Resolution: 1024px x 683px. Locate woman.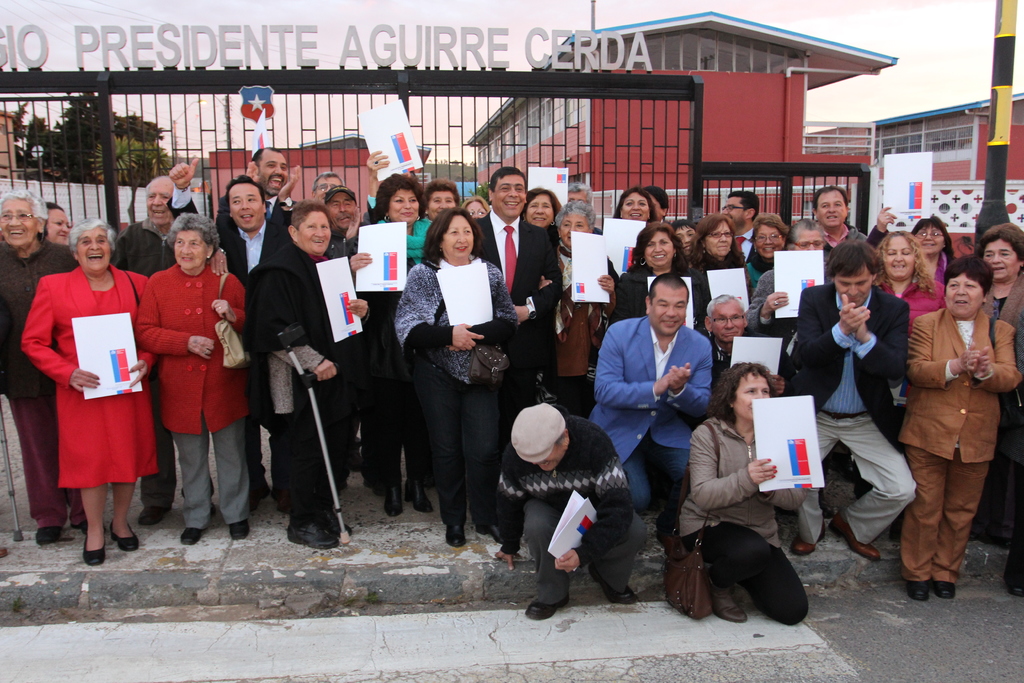
crop(396, 200, 520, 570).
